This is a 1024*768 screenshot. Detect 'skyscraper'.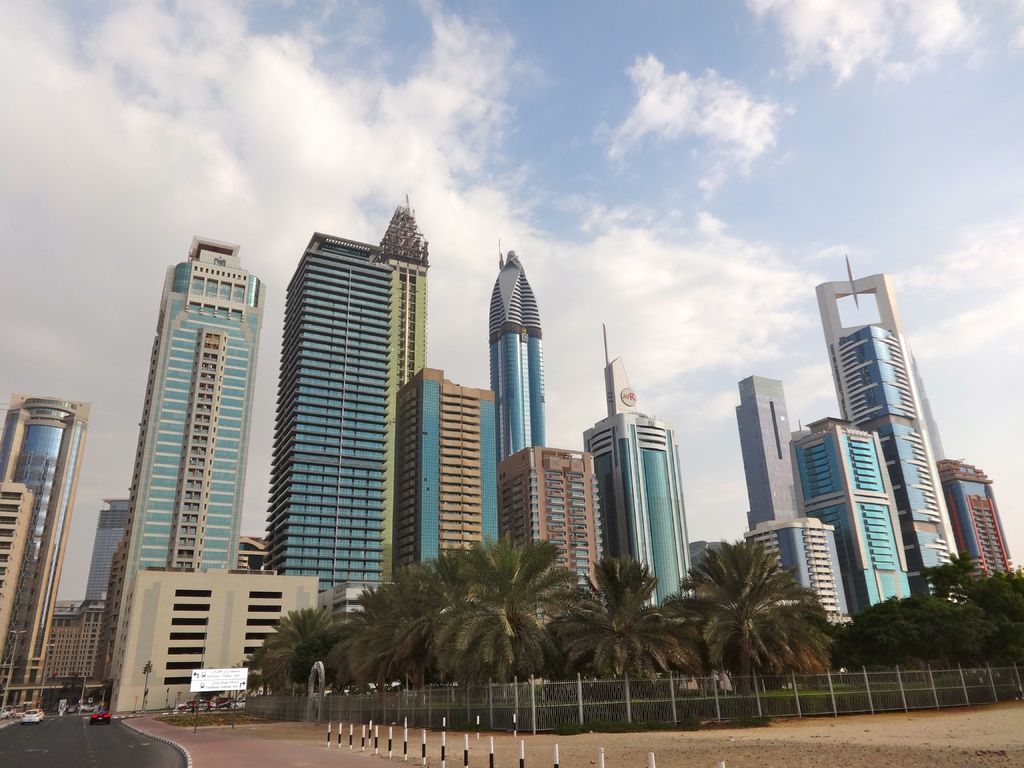
100 236 262 712.
